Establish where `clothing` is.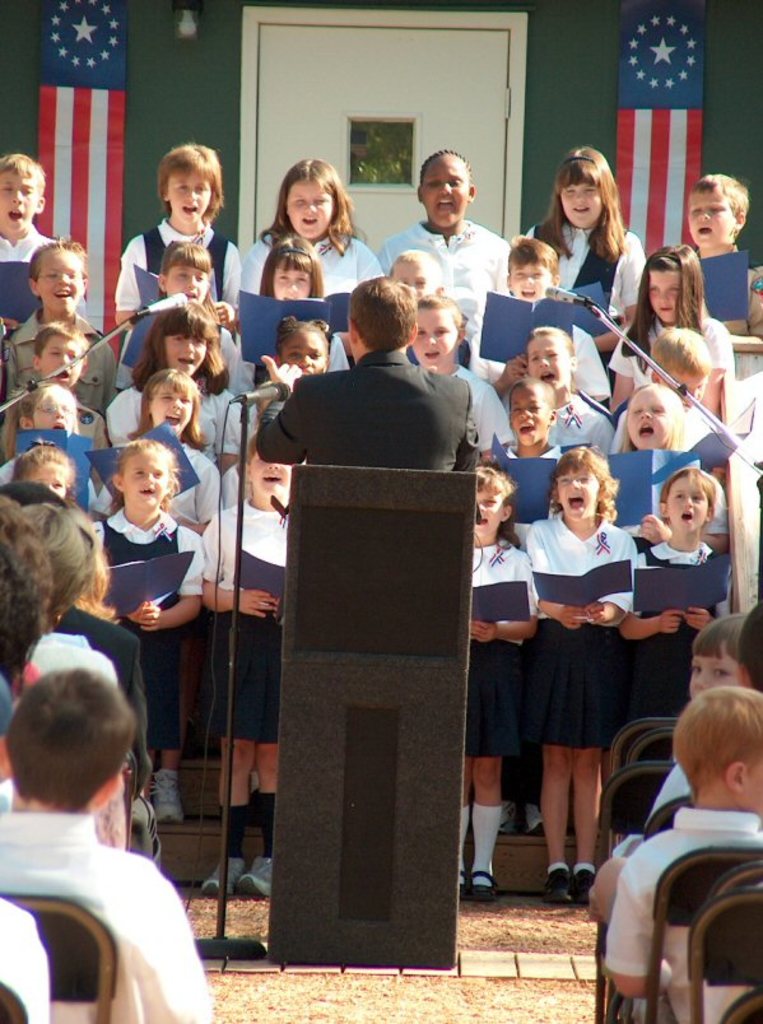
Established at BBox(387, 225, 496, 382).
